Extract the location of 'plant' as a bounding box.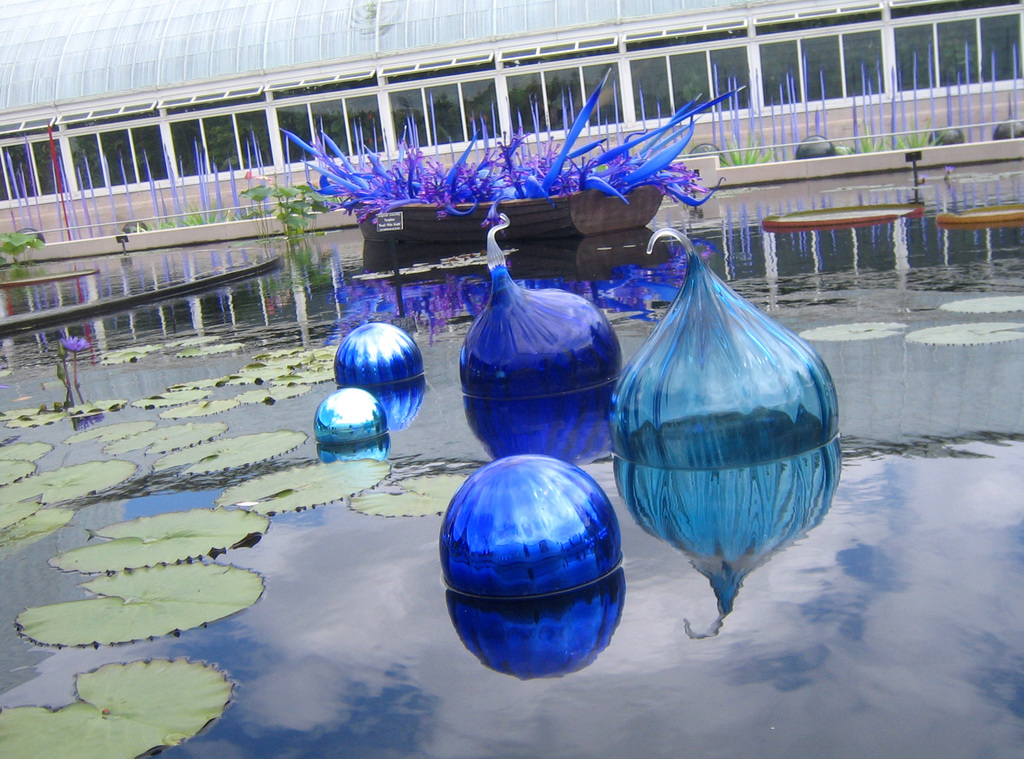
crop(890, 126, 945, 144).
